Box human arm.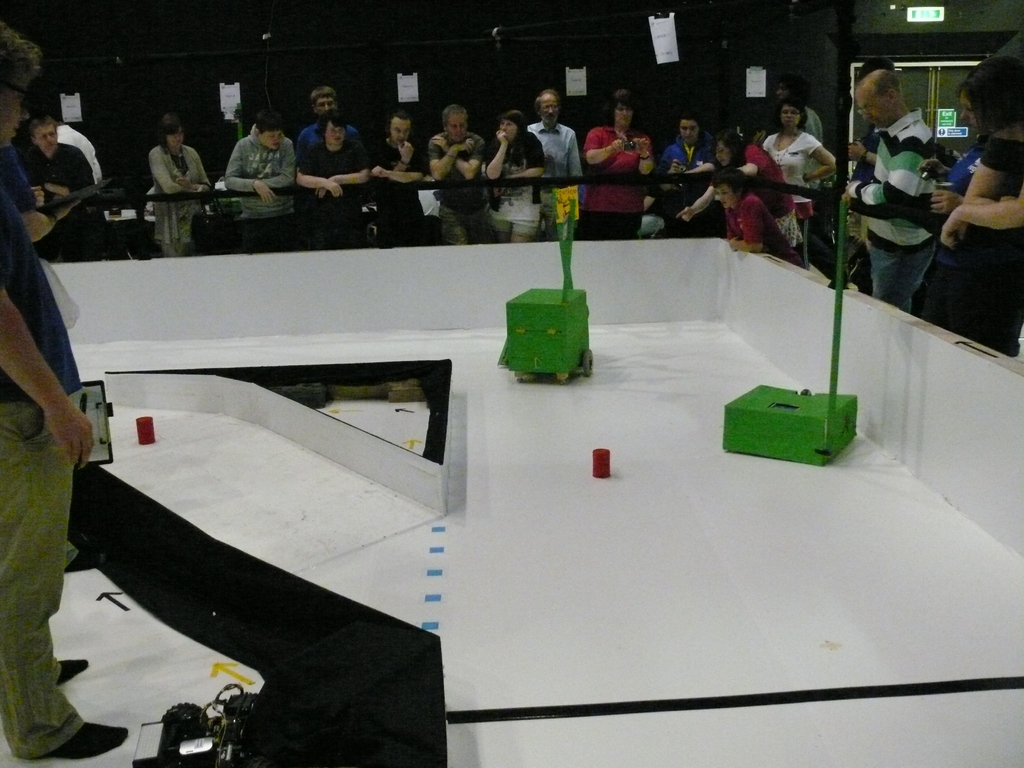
(left=631, top=124, right=650, bottom=178).
